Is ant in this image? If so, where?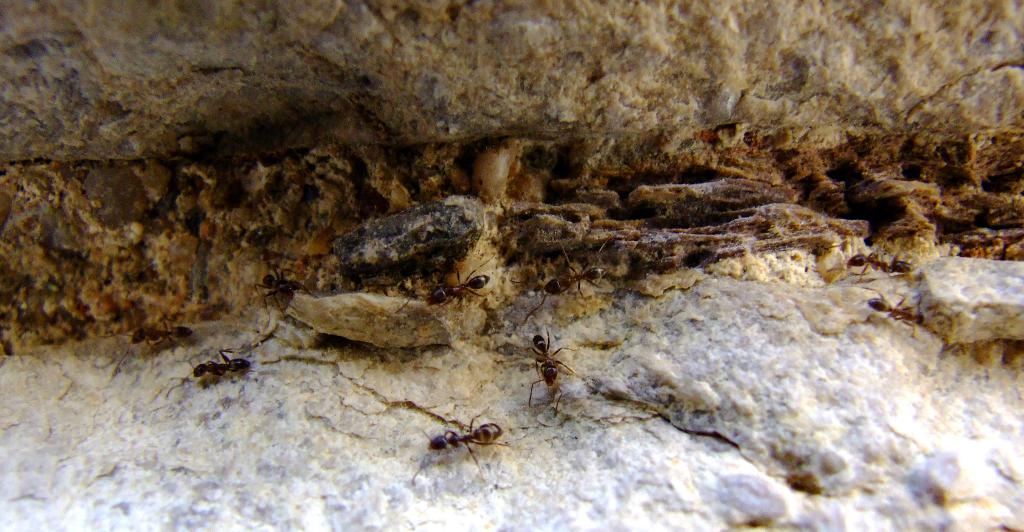
Yes, at <region>510, 332, 585, 416</region>.
